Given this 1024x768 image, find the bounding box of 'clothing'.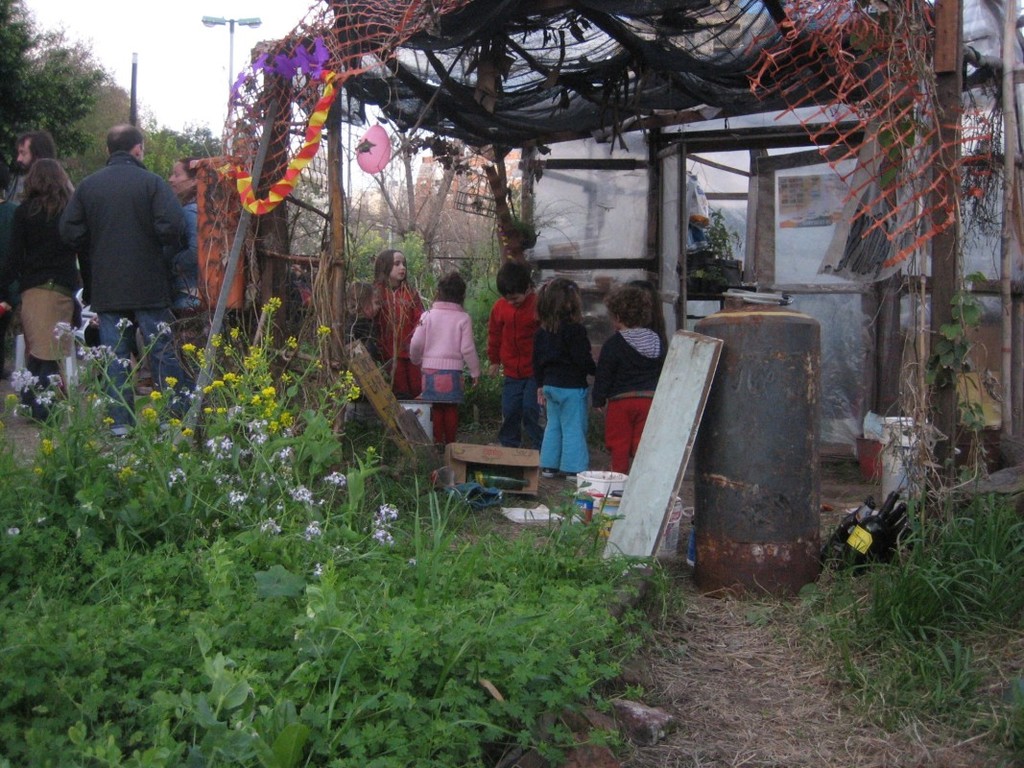
BBox(528, 326, 588, 470).
